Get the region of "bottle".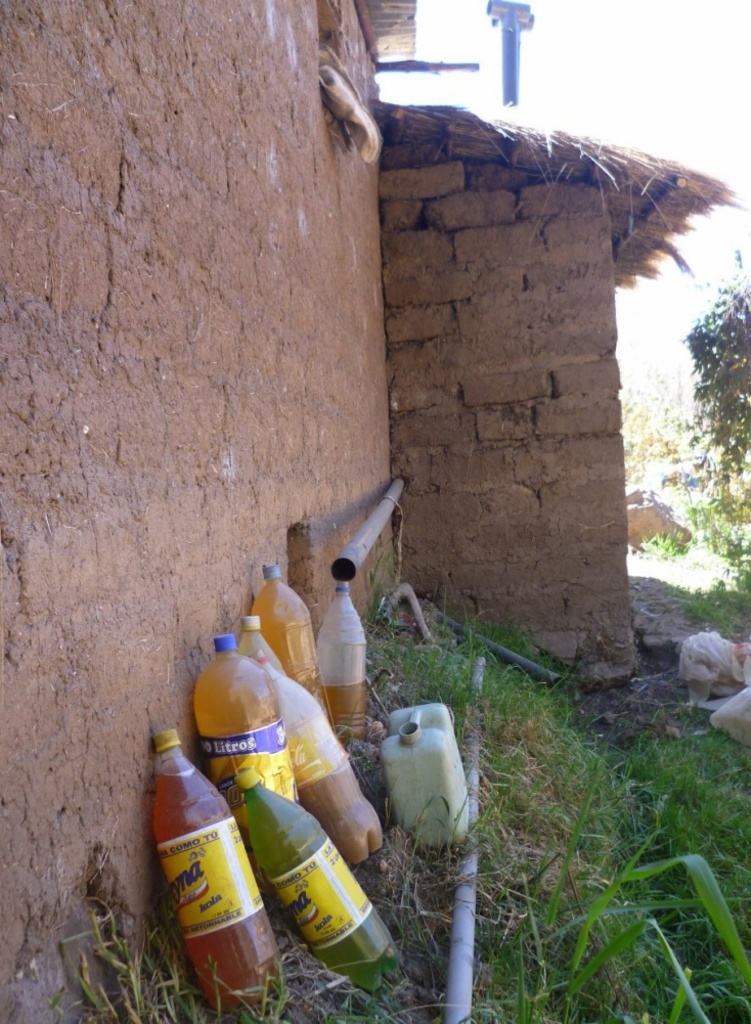
x1=314 y1=579 x2=370 y2=747.
